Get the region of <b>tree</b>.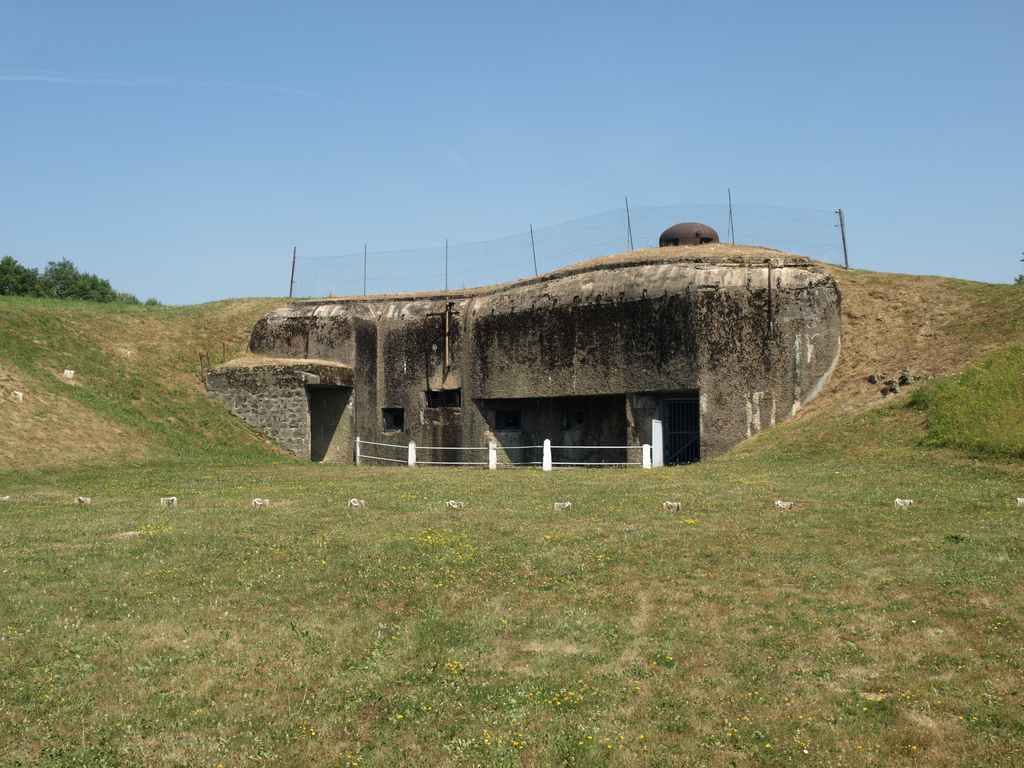
rect(0, 246, 46, 294).
